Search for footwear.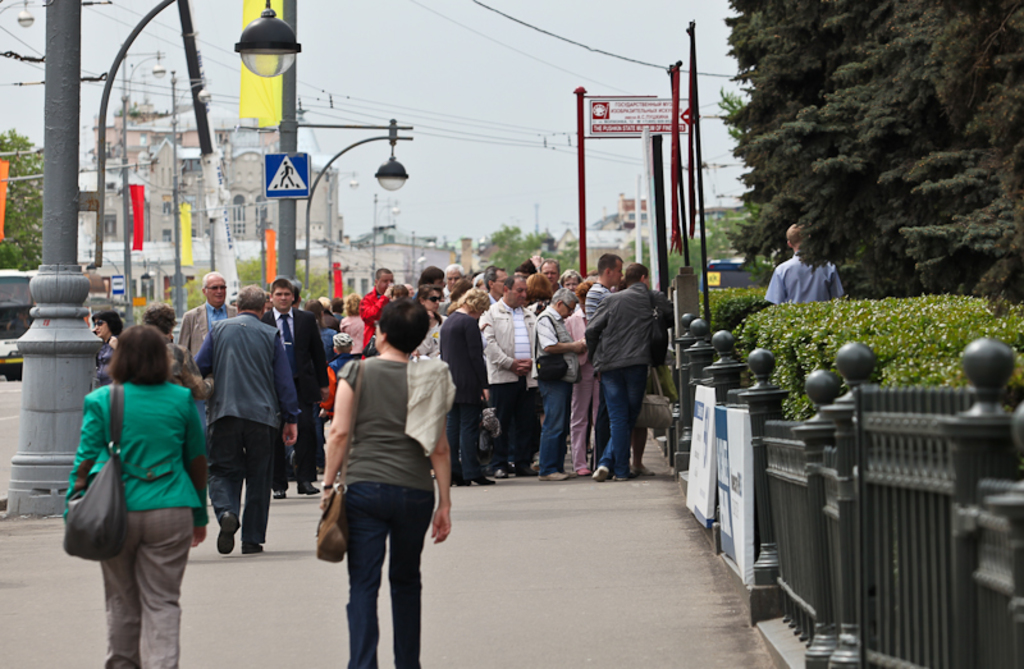
Found at detection(274, 490, 287, 499).
